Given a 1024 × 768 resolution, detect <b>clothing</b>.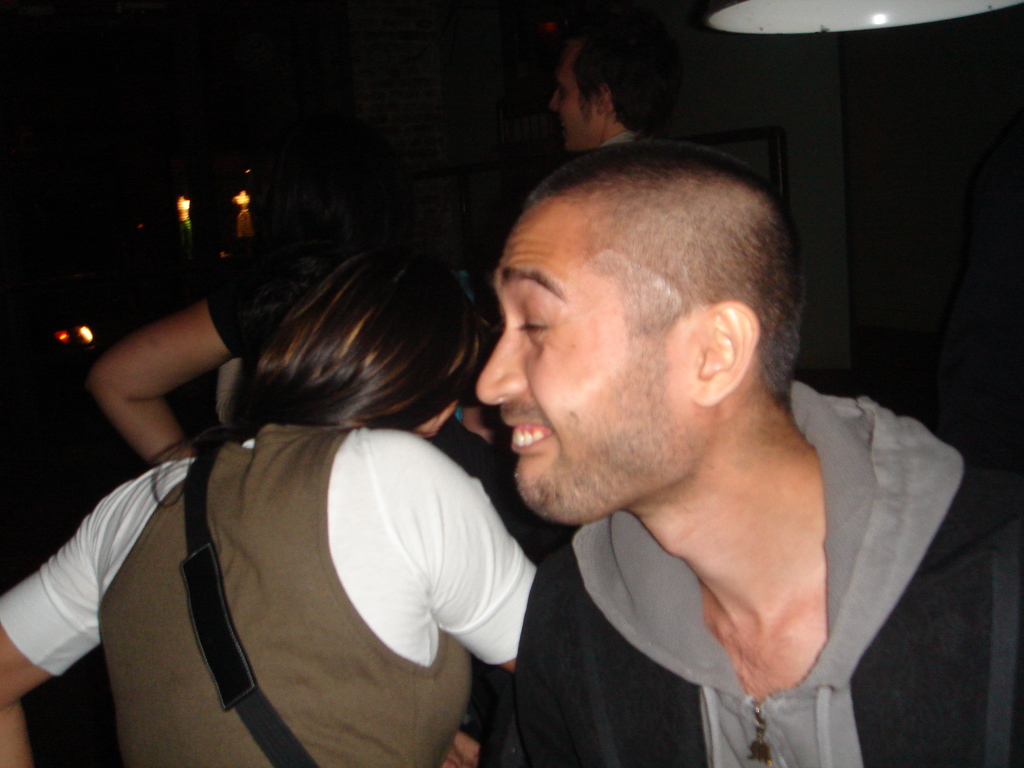
x1=454, y1=271, x2=472, y2=422.
